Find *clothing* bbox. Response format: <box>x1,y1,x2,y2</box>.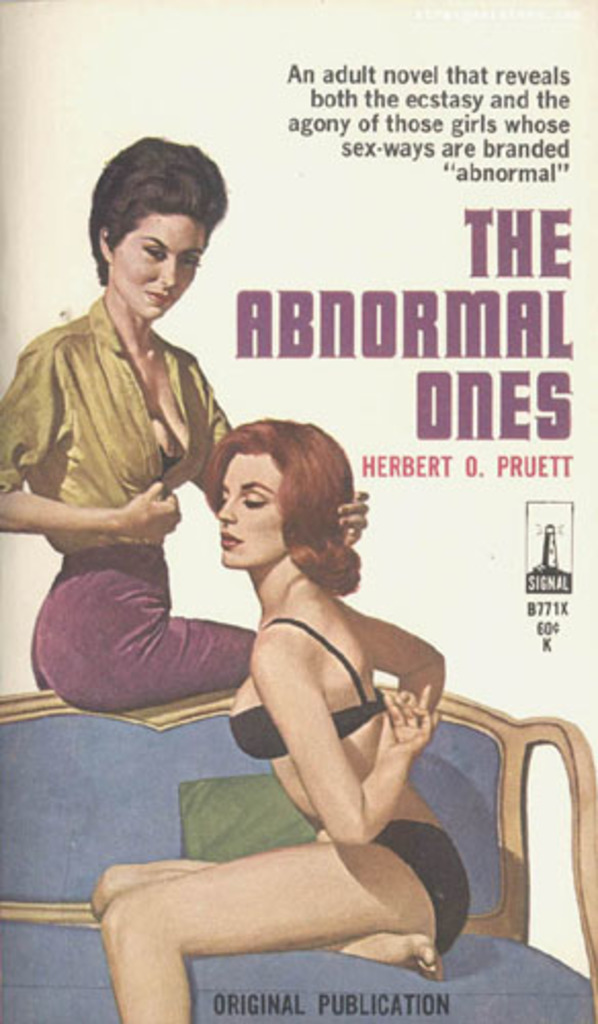
<box>20,246,242,733</box>.
